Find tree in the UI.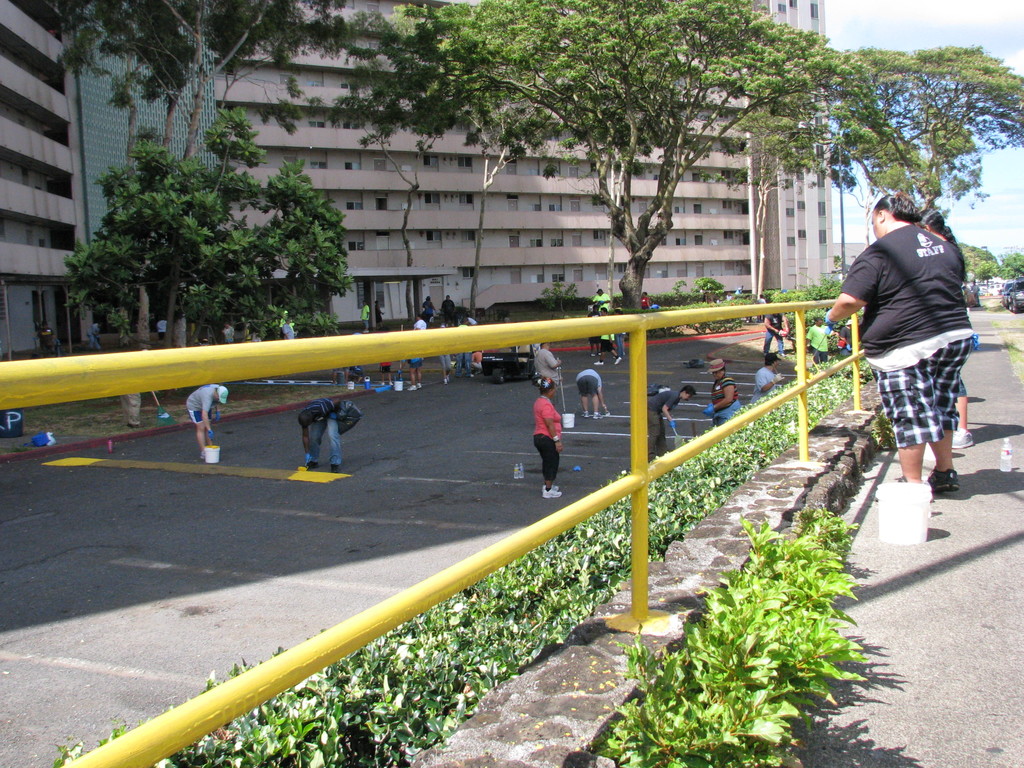
UI element at left=49, top=0, right=356, bottom=100.
